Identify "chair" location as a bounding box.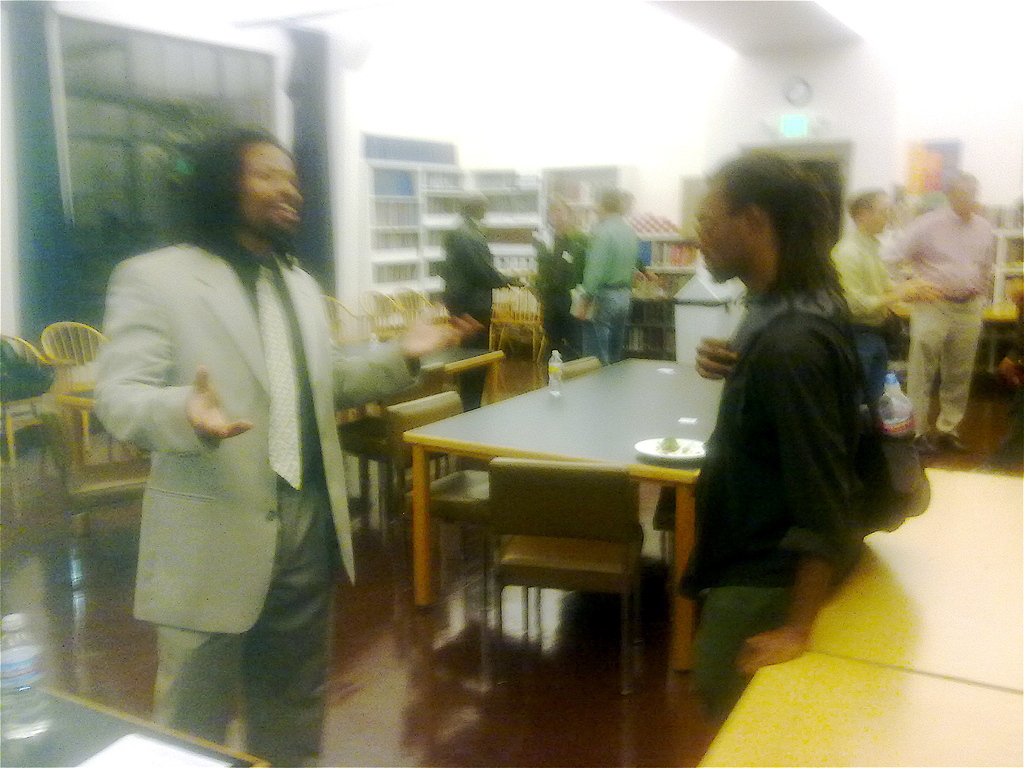
Rect(355, 287, 413, 337).
